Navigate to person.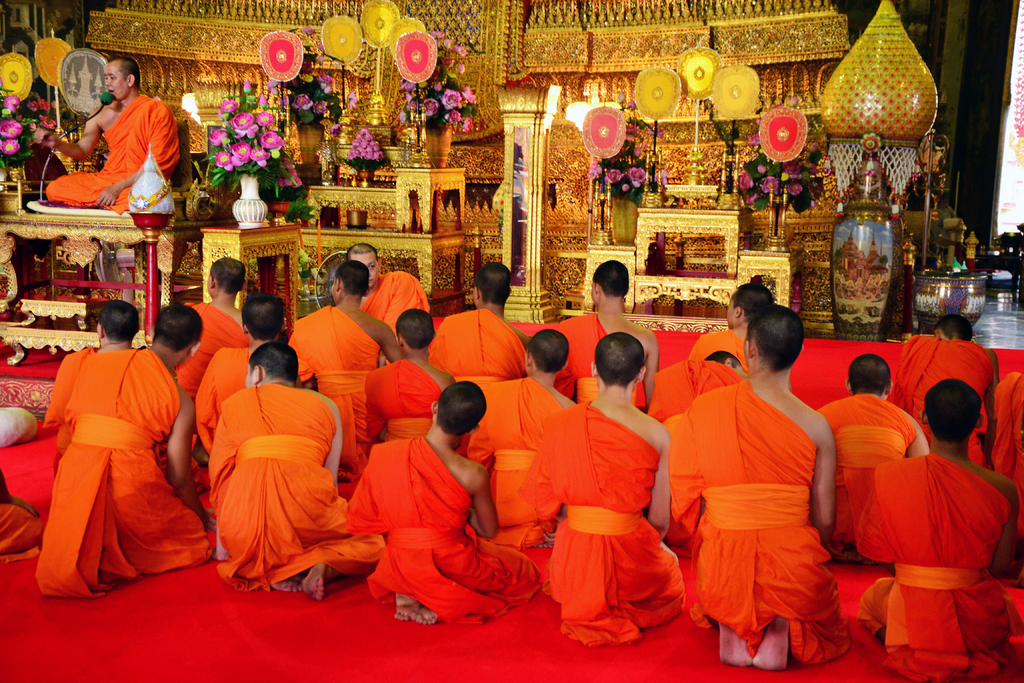
Navigation target: (x1=813, y1=350, x2=931, y2=559).
